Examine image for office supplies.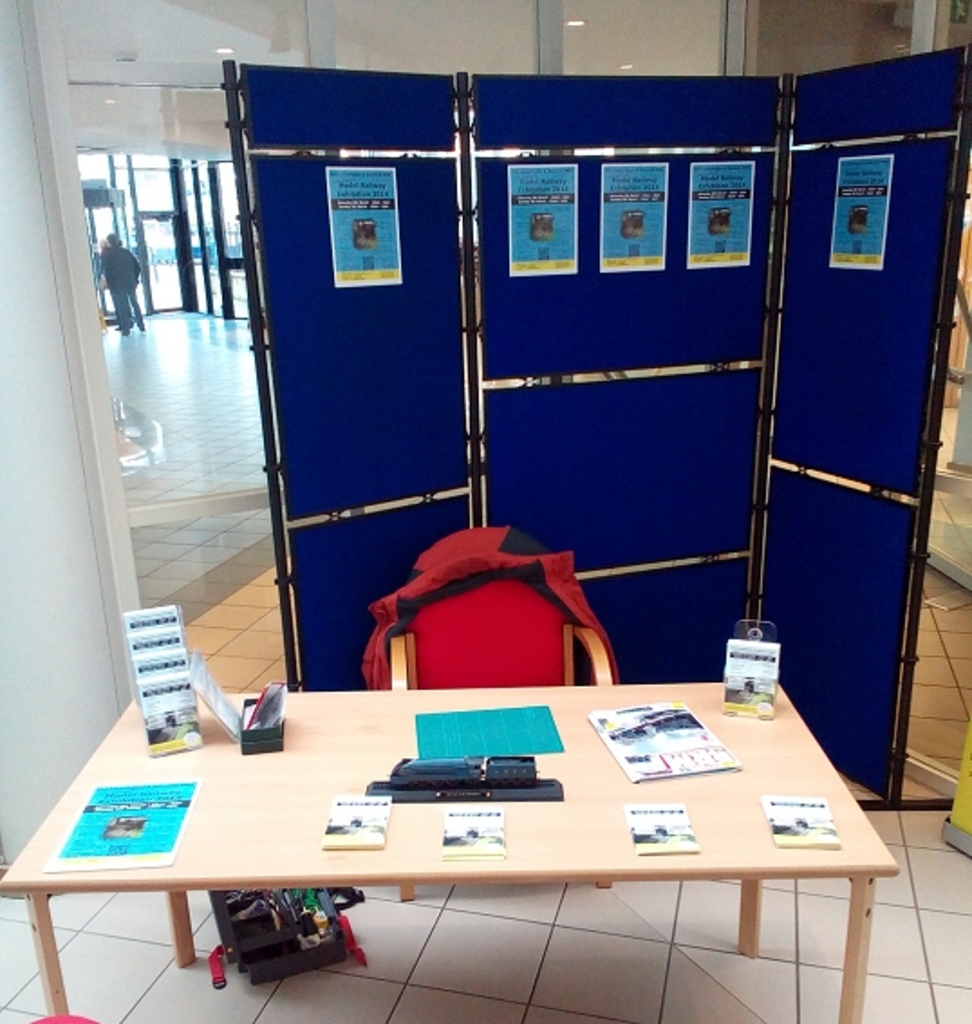
Examination result: x1=0, y1=679, x2=898, y2=1022.
